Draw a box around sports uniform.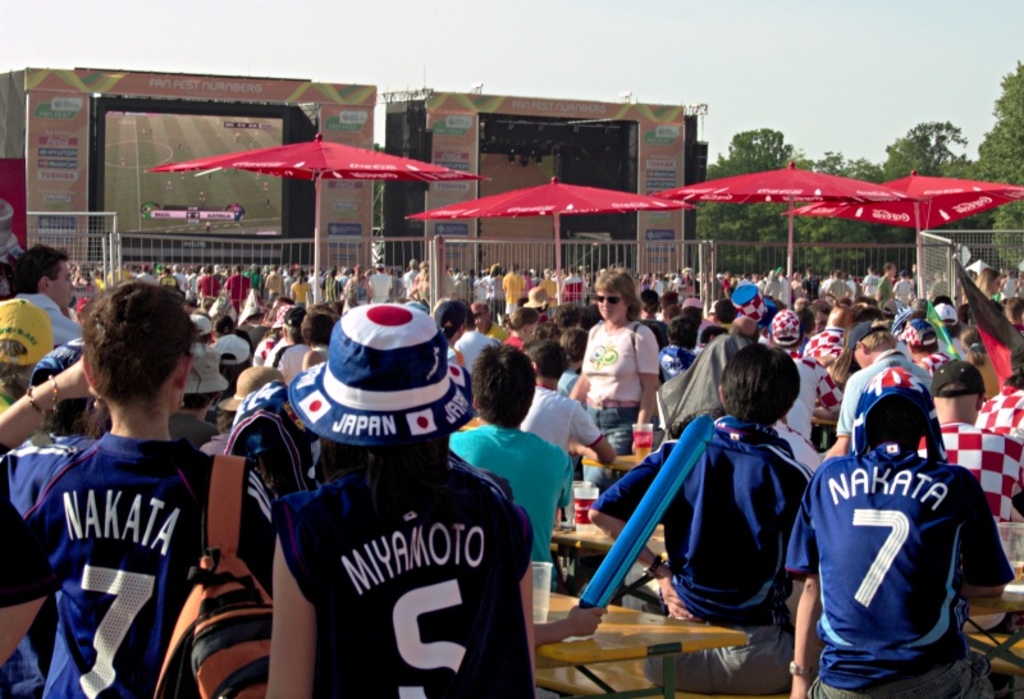
pyautogui.locateOnScreen(800, 371, 1001, 698).
